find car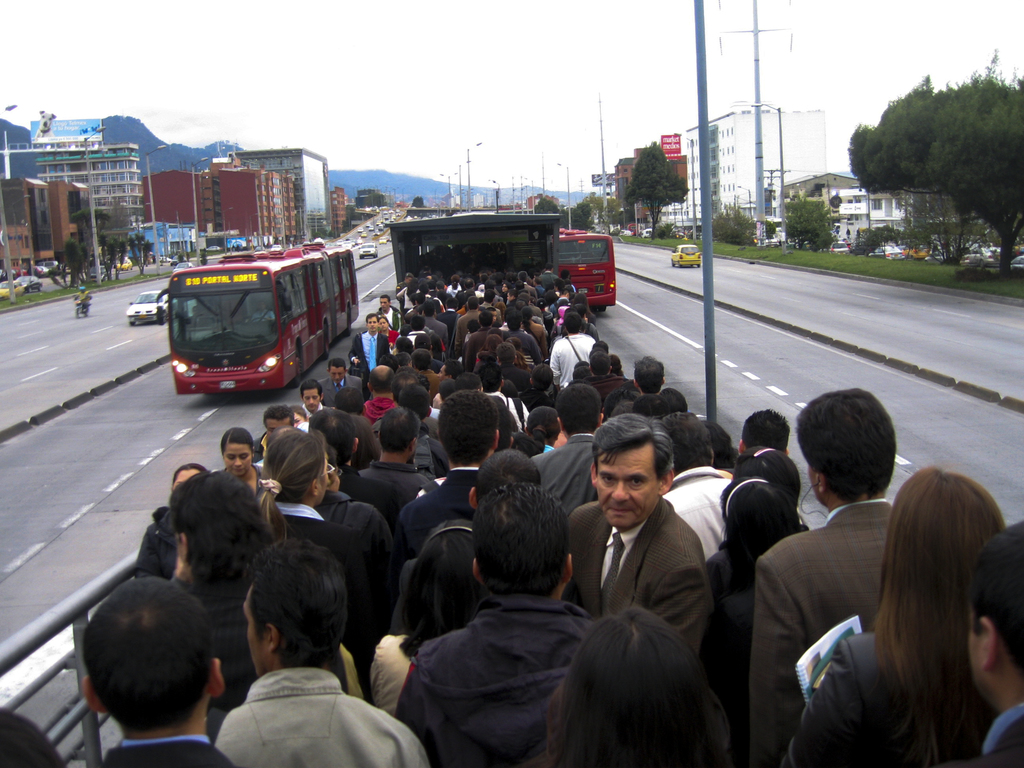
detection(872, 240, 897, 262)
